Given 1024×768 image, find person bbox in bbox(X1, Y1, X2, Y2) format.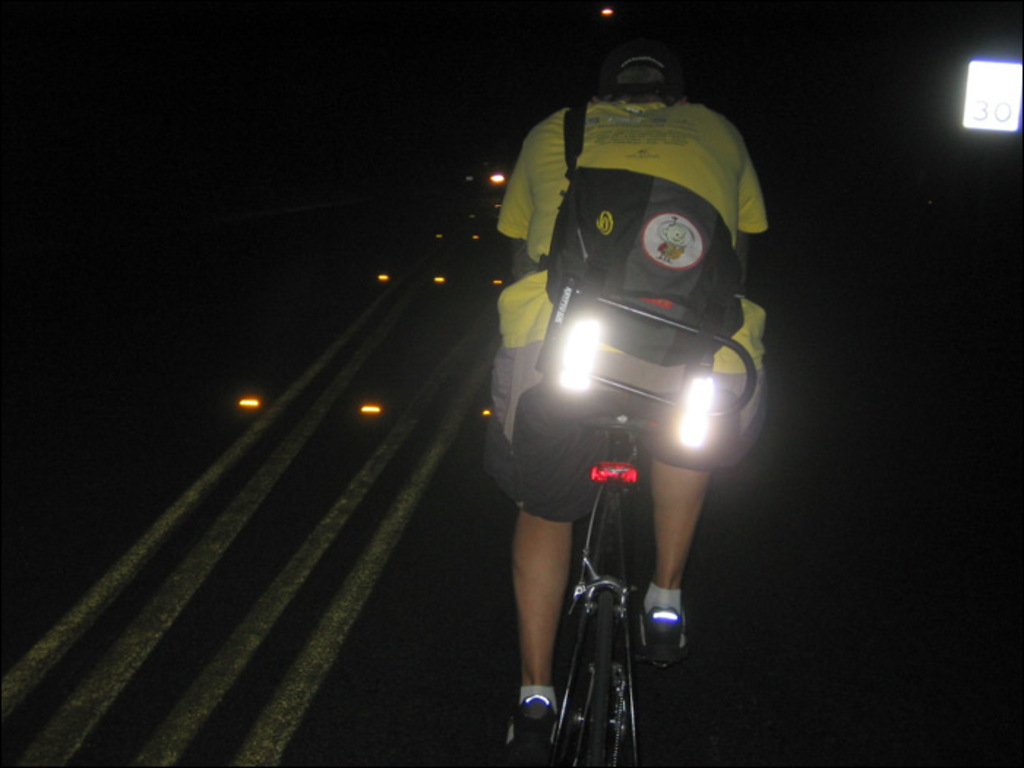
bbox(468, 39, 769, 693).
